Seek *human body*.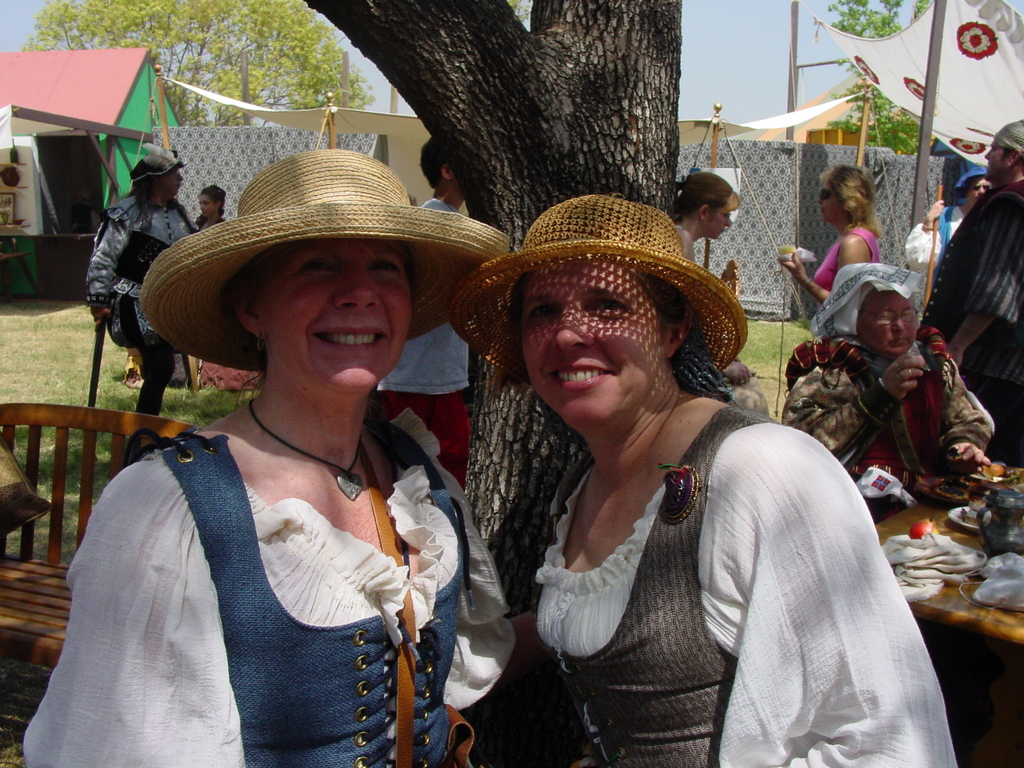
box=[375, 136, 476, 491].
